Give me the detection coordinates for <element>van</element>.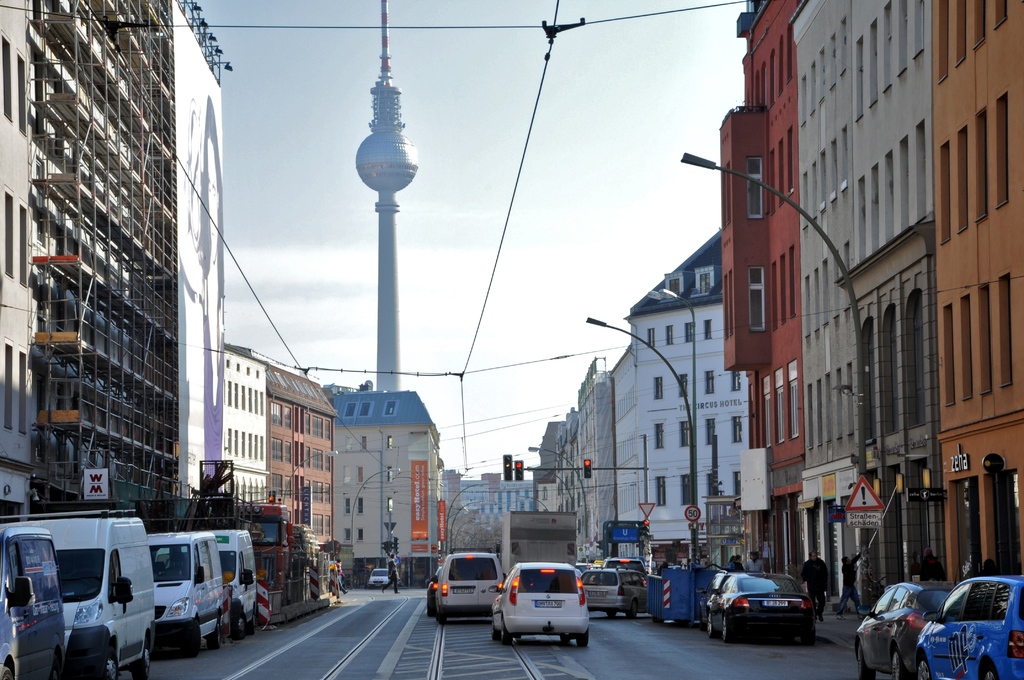
<box>205,525,260,636</box>.
